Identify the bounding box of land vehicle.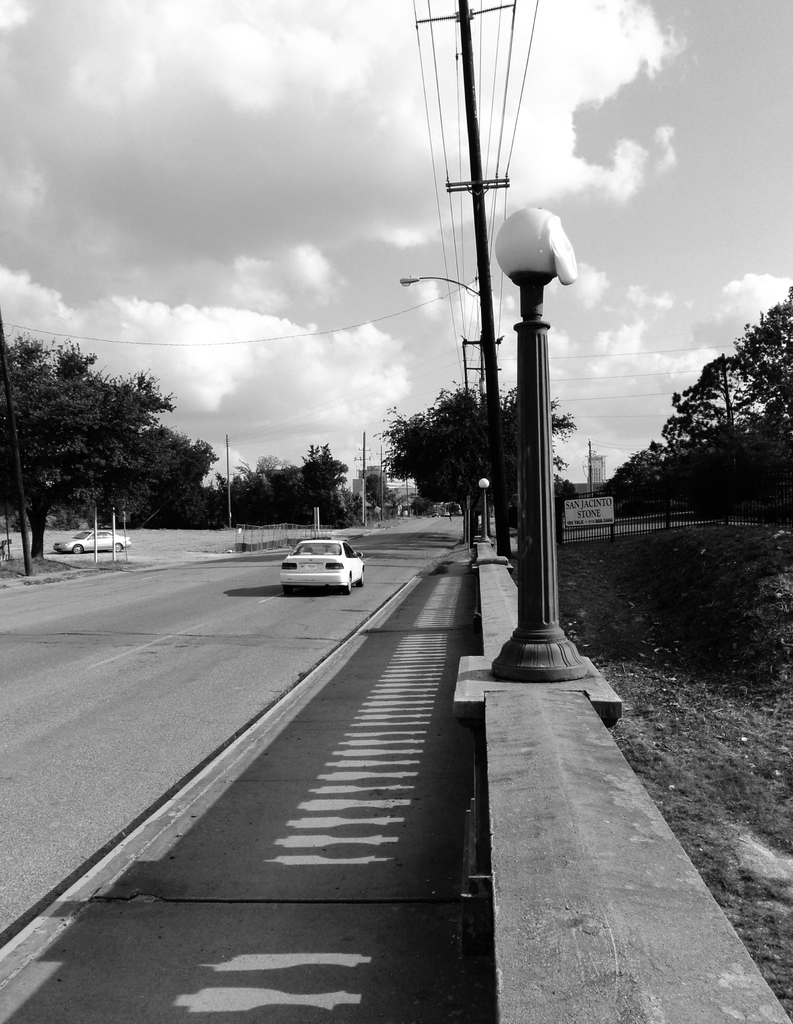
x1=280 y1=526 x2=378 y2=596.
